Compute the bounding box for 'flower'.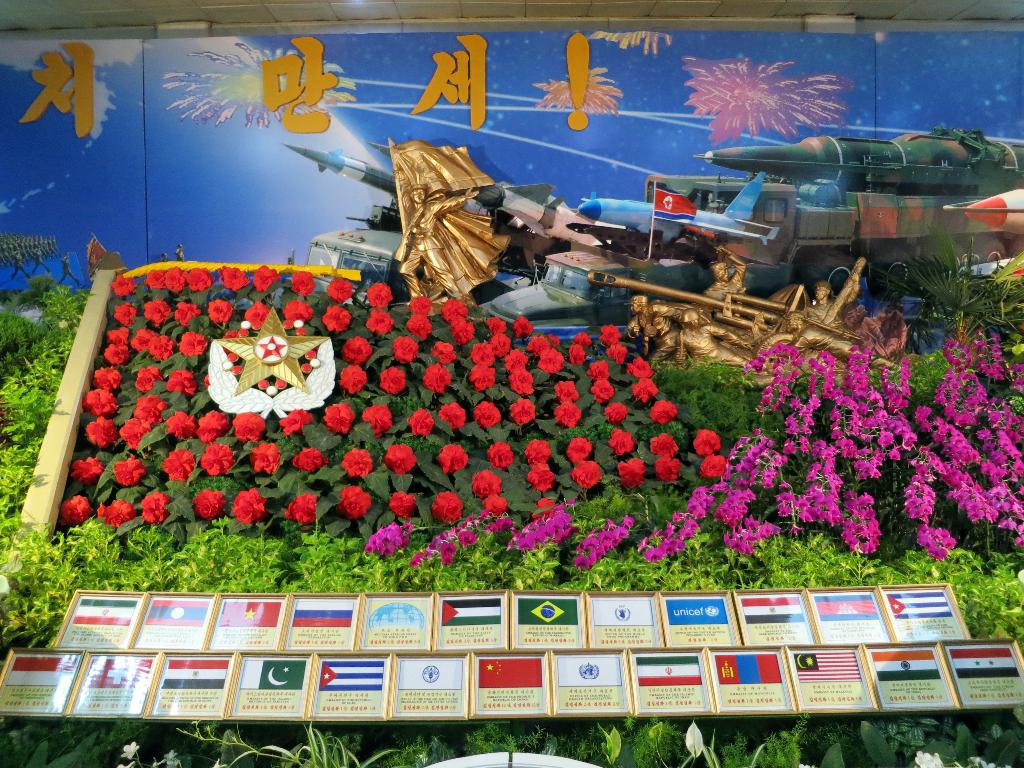
(x1=505, y1=348, x2=529, y2=360).
